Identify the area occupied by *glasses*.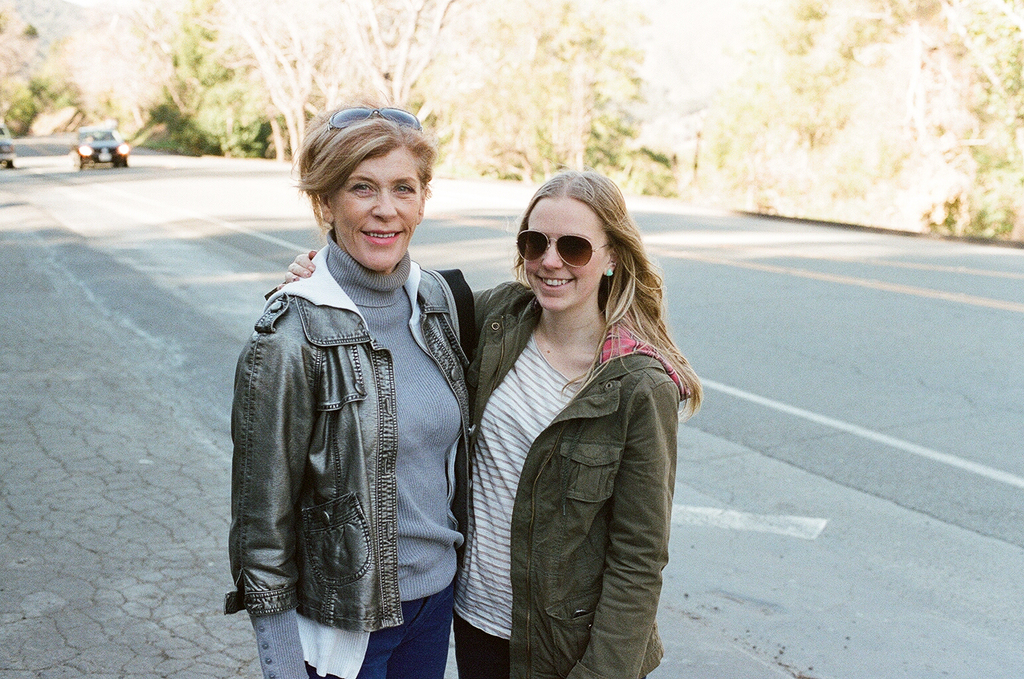
Area: [516, 231, 612, 270].
